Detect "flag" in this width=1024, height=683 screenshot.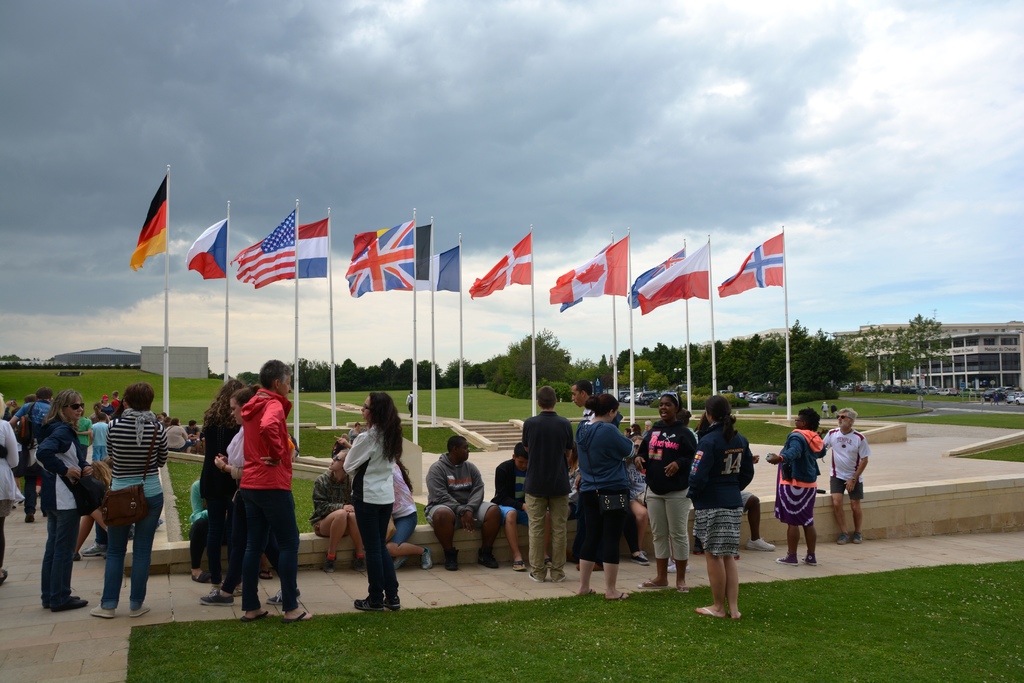
Detection: <box>626,243,685,311</box>.
